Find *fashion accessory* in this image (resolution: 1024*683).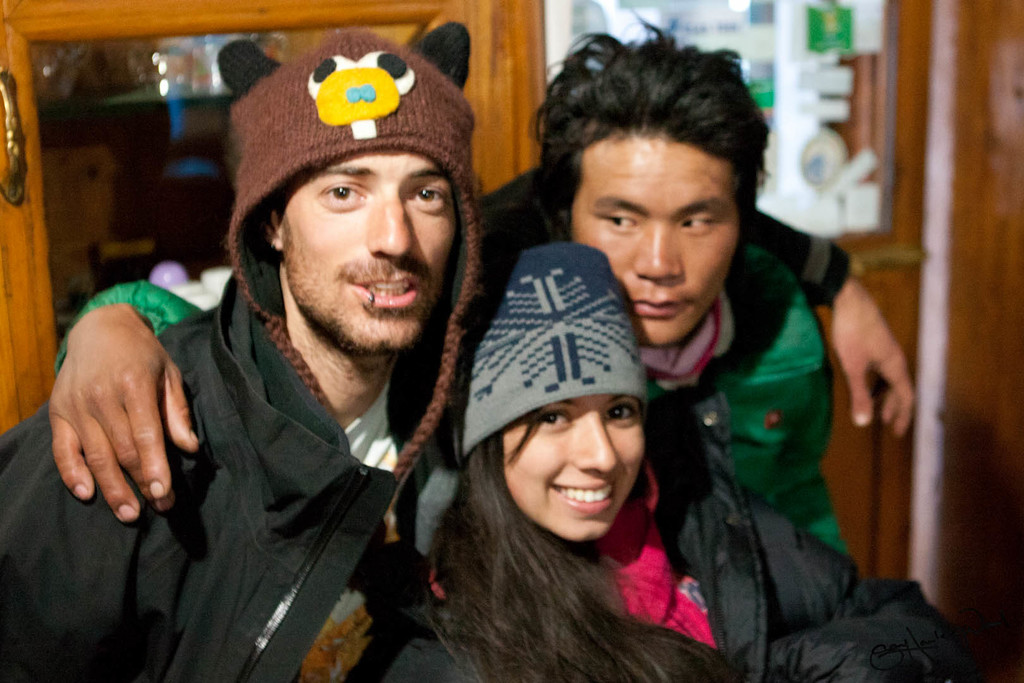
[232, 18, 479, 543].
